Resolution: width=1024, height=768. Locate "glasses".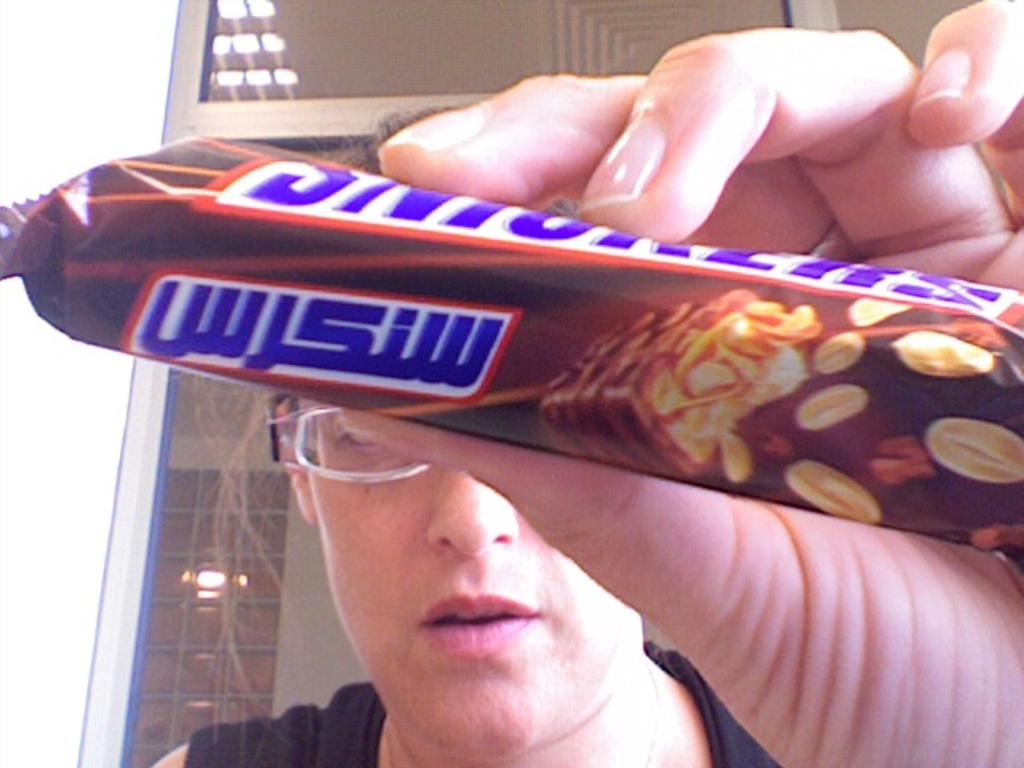
x1=267, y1=394, x2=438, y2=488.
